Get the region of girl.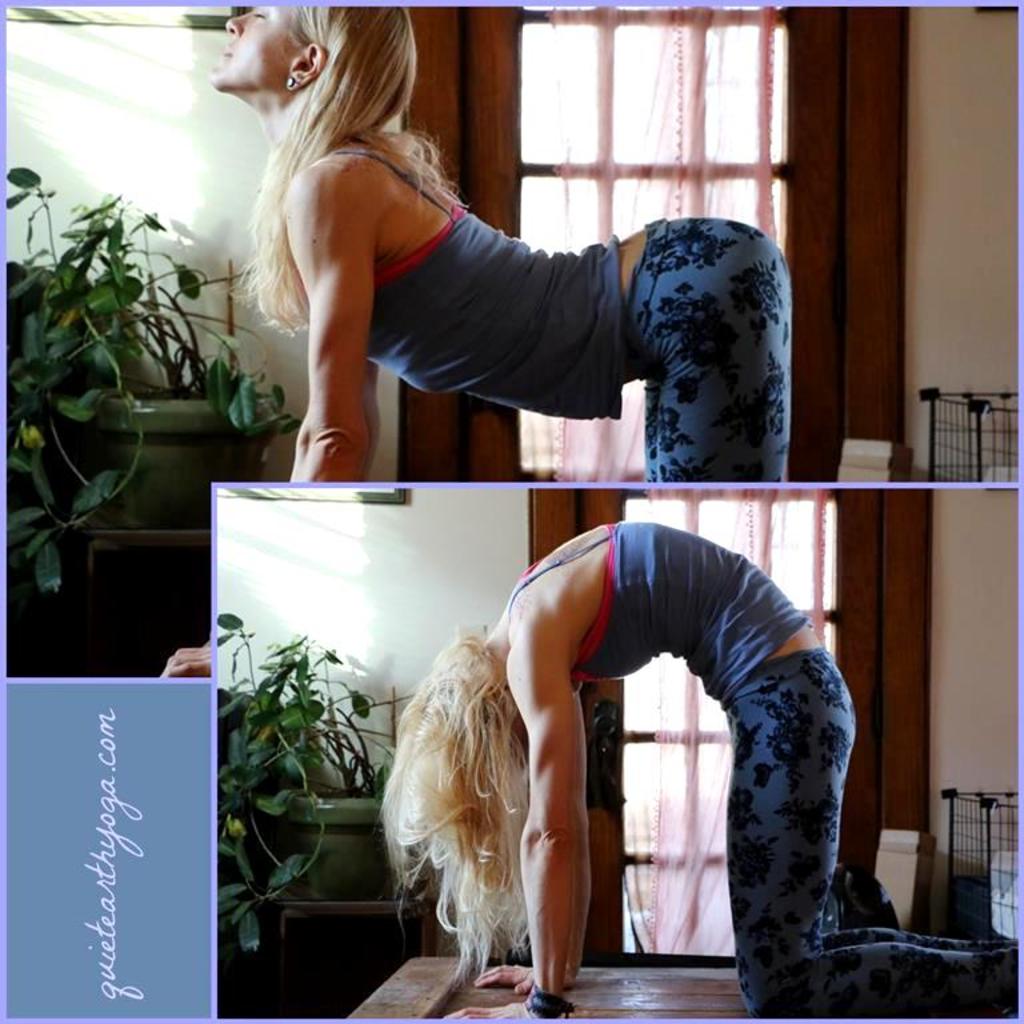
box(209, 7, 791, 481).
